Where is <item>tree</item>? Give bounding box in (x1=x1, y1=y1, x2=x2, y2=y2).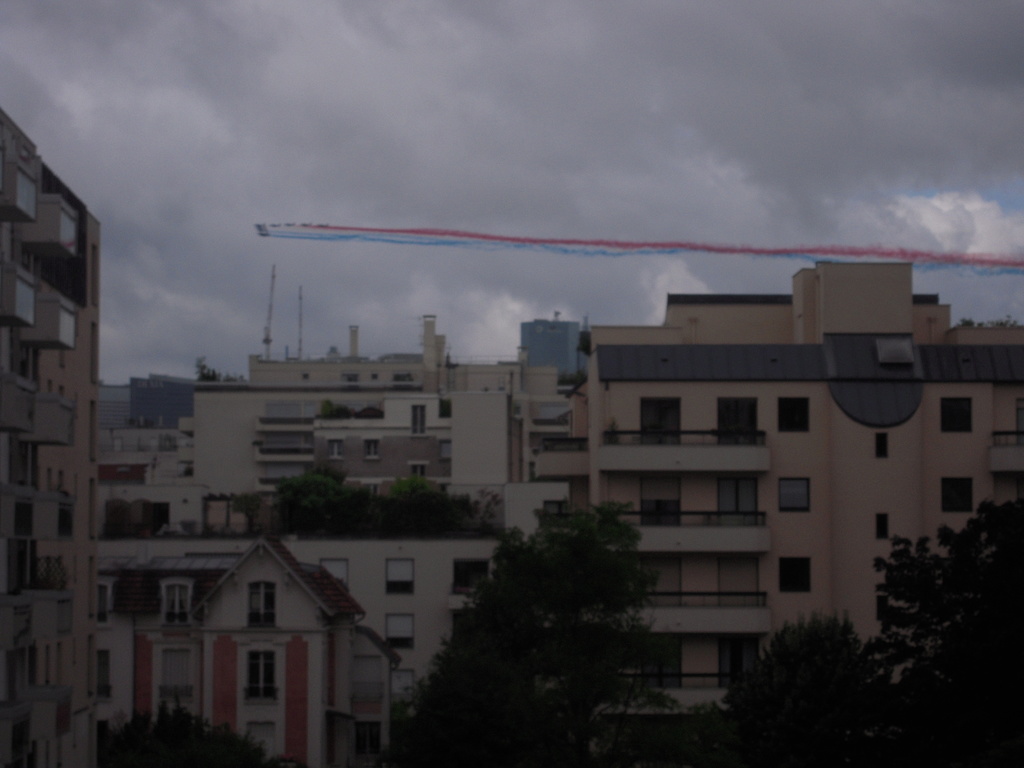
(x1=88, y1=710, x2=261, y2=767).
